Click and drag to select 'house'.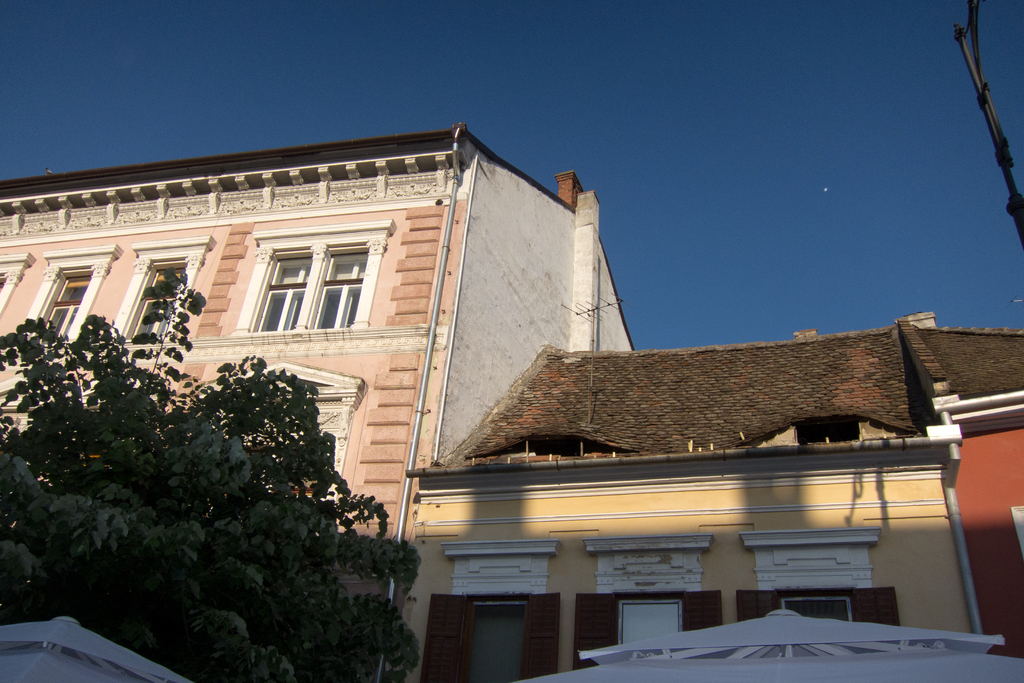
Selection: 383:308:1023:682.
